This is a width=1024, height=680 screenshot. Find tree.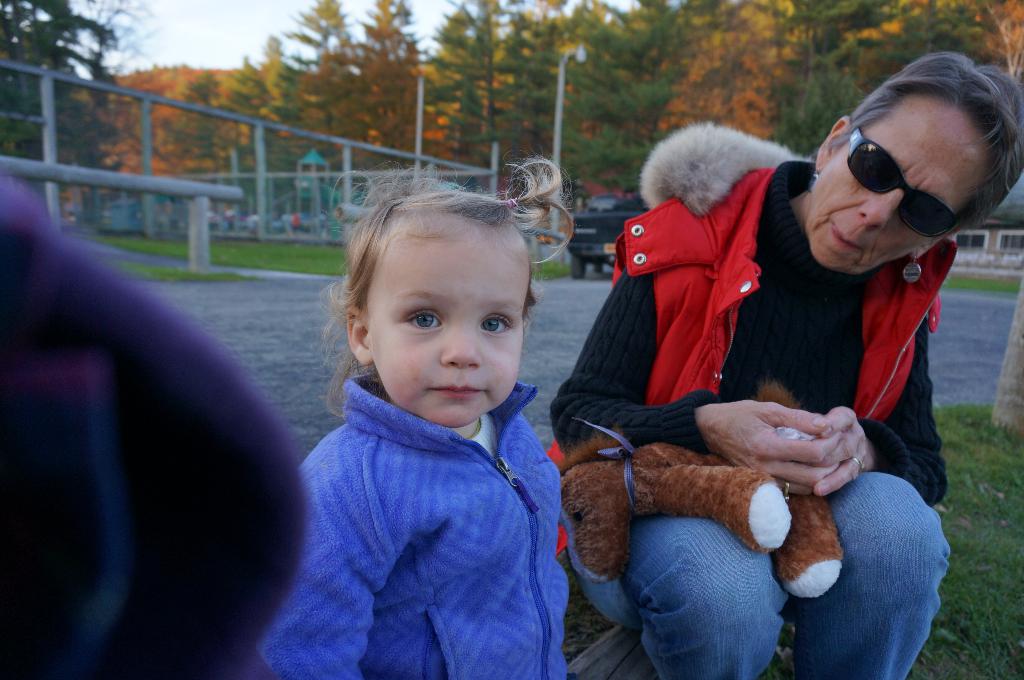
Bounding box: left=0, top=1, right=1015, bottom=217.
